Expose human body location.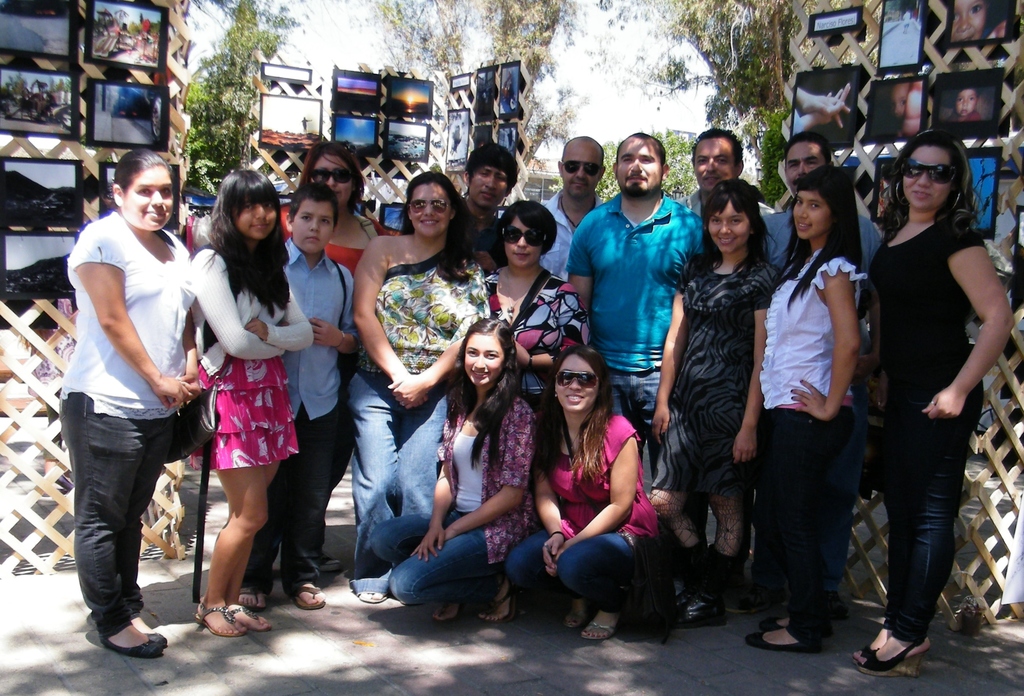
Exposed at [x1=274, y1=206, x2=388, y2=261].
